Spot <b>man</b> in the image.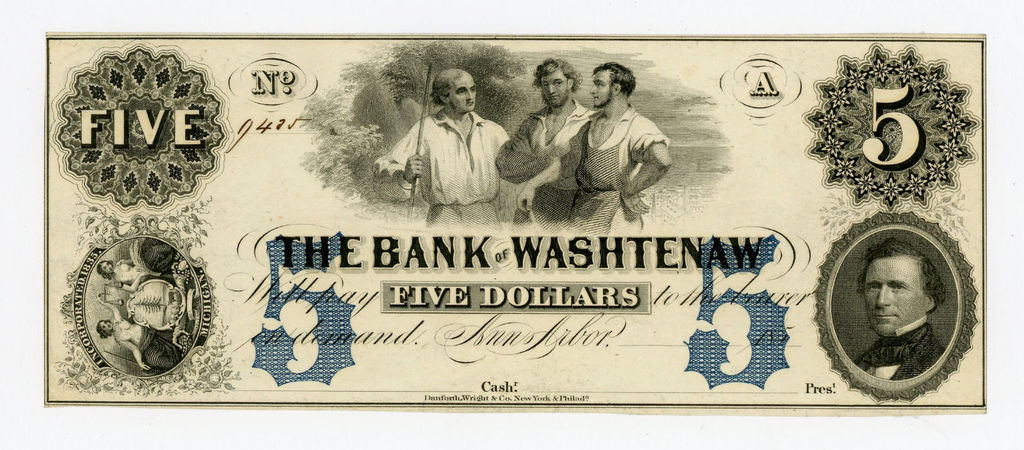
<b>man</b> found at BBox(851, 237, 945, 383).
